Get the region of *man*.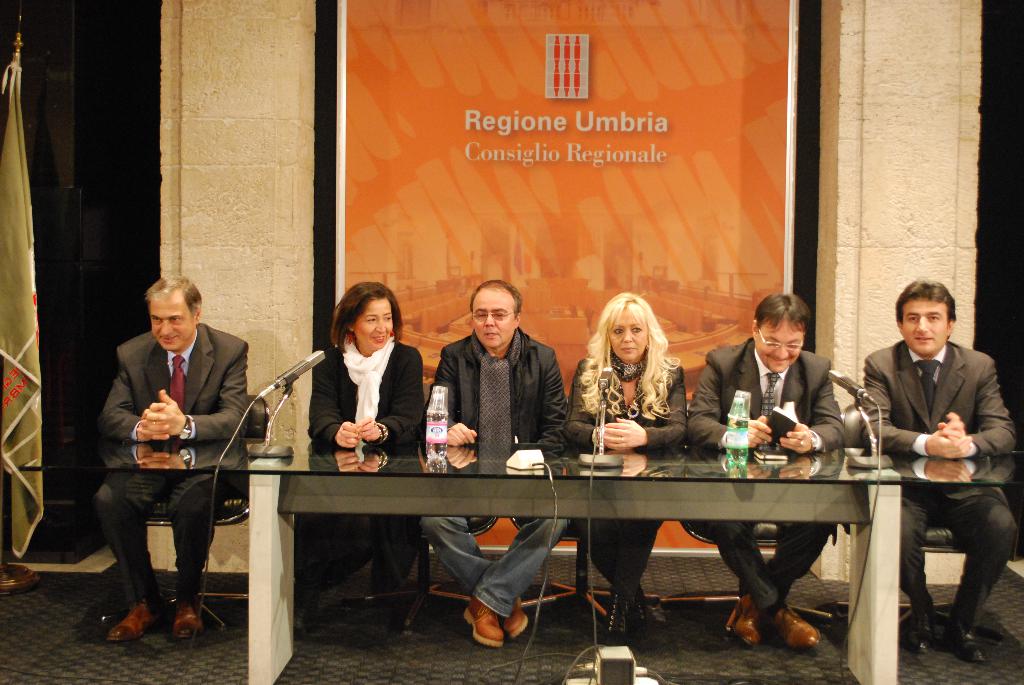
<bbox>424, 277, 568, 647</bbox>.
